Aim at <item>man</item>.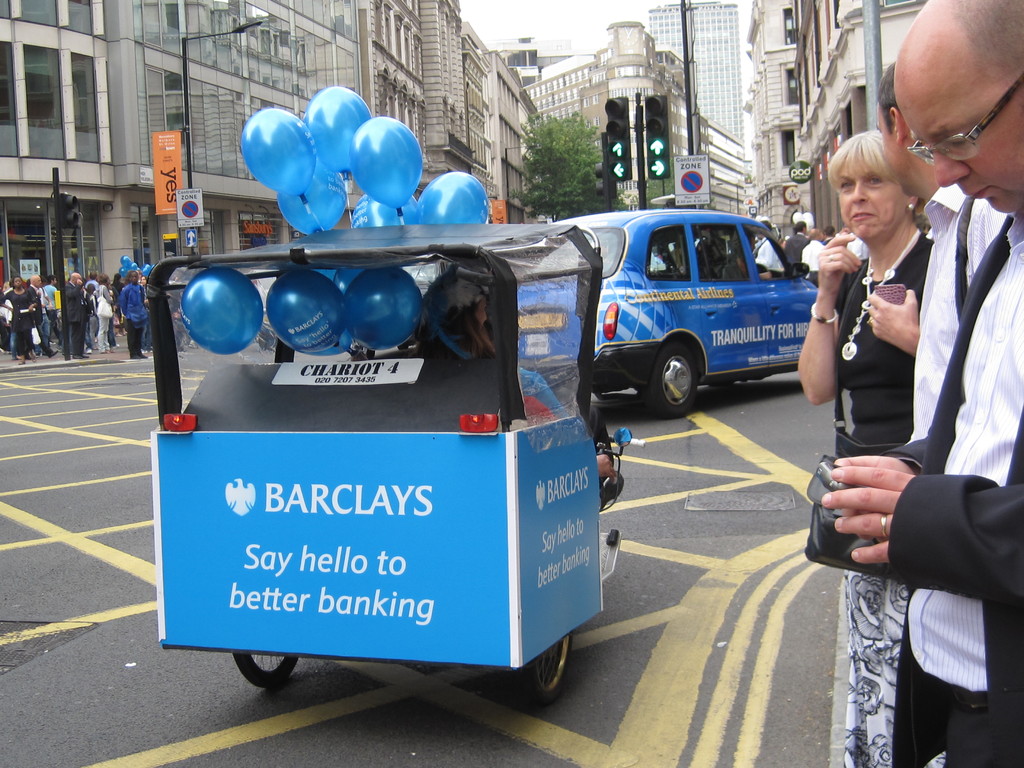
Aimed at 63:271:90:358.
